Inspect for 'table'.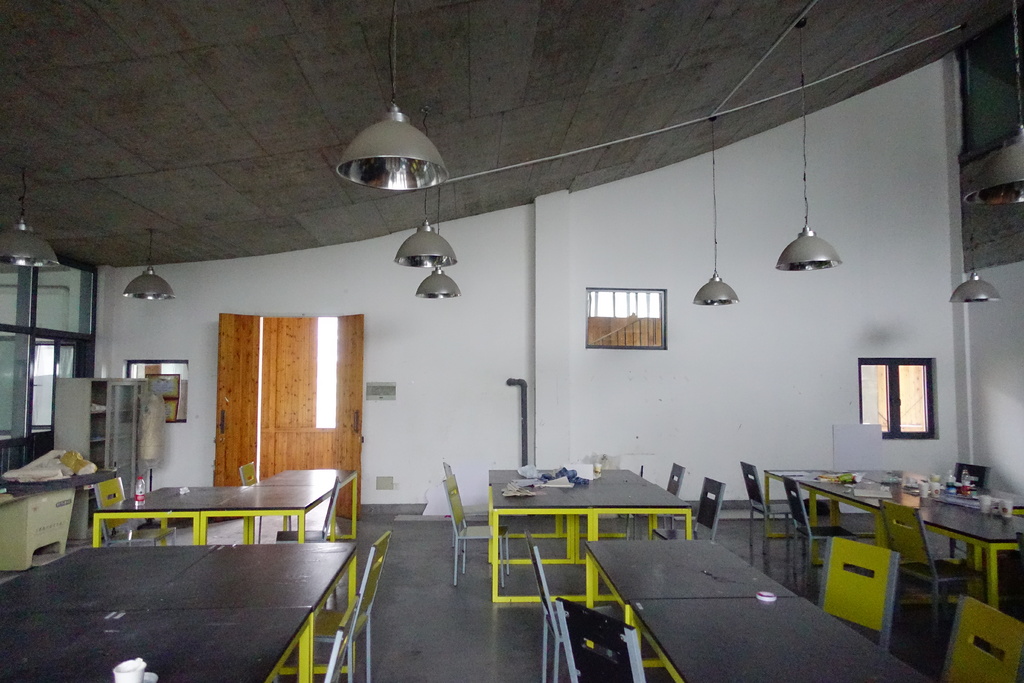
Inspection: 0:543:355:682.
